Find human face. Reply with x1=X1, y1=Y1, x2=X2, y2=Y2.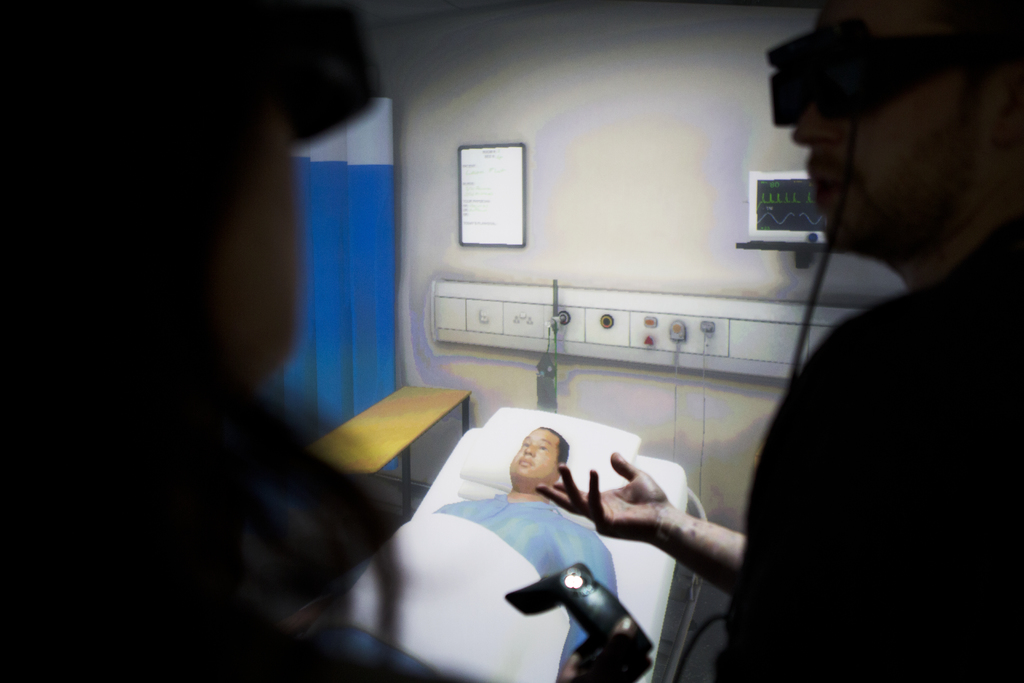
x1=509, y1=424, x2=559, y2=481.
